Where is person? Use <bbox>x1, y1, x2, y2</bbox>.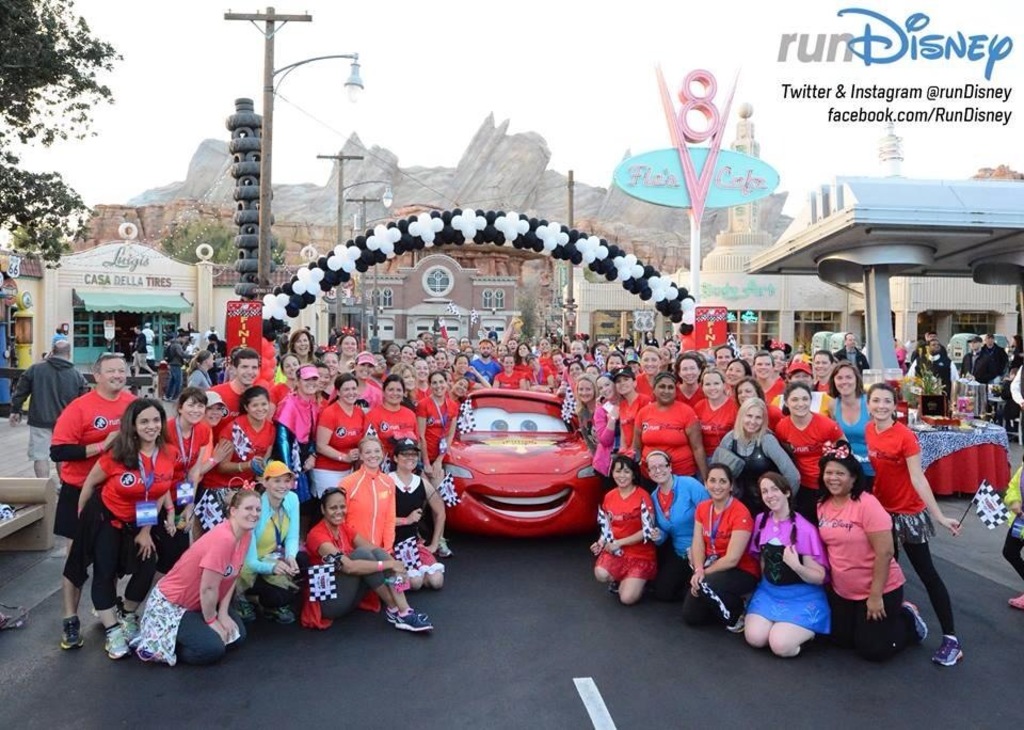
<bbox>610, 458, 675, 600</bbox>.
